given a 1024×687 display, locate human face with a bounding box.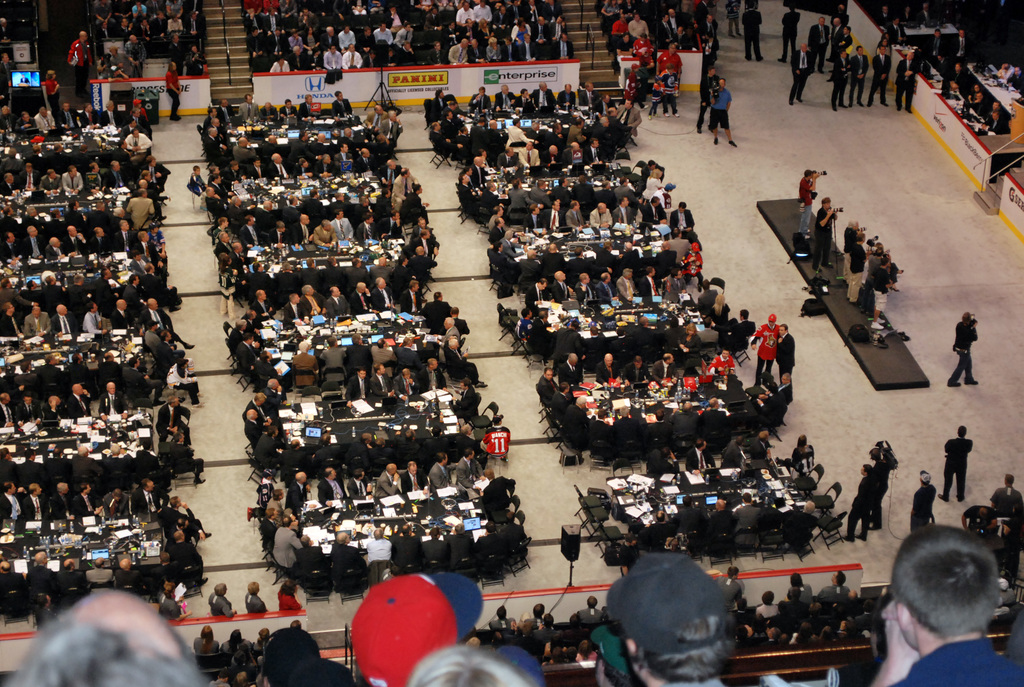
Located: BBox(43, 552, 49, 565).
